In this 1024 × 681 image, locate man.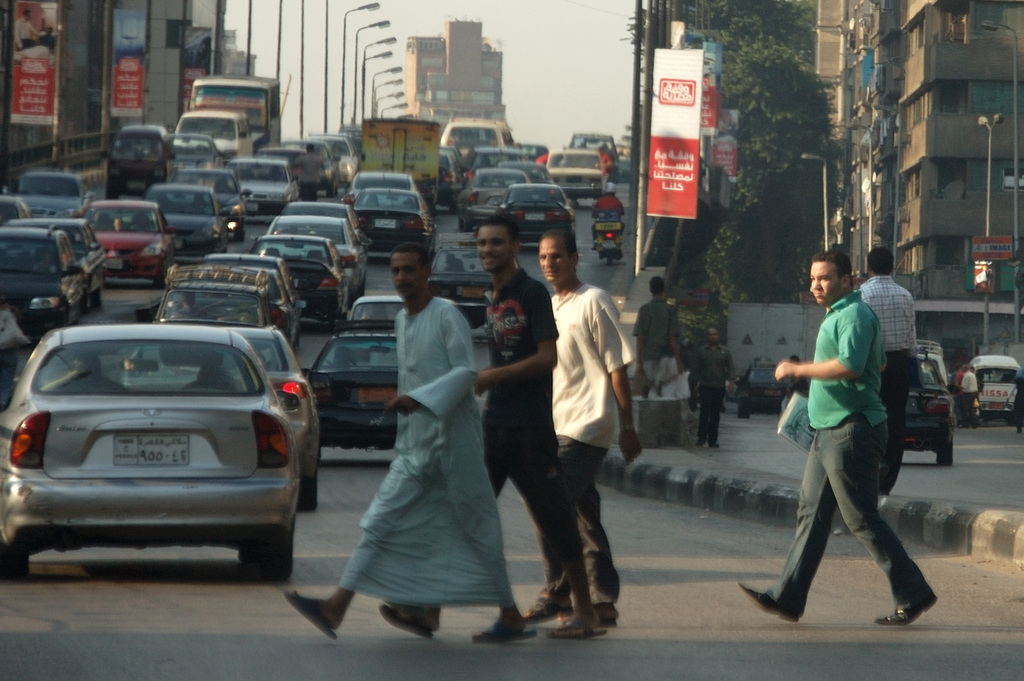
Bounding box: region(954, 365, 976, 423).
